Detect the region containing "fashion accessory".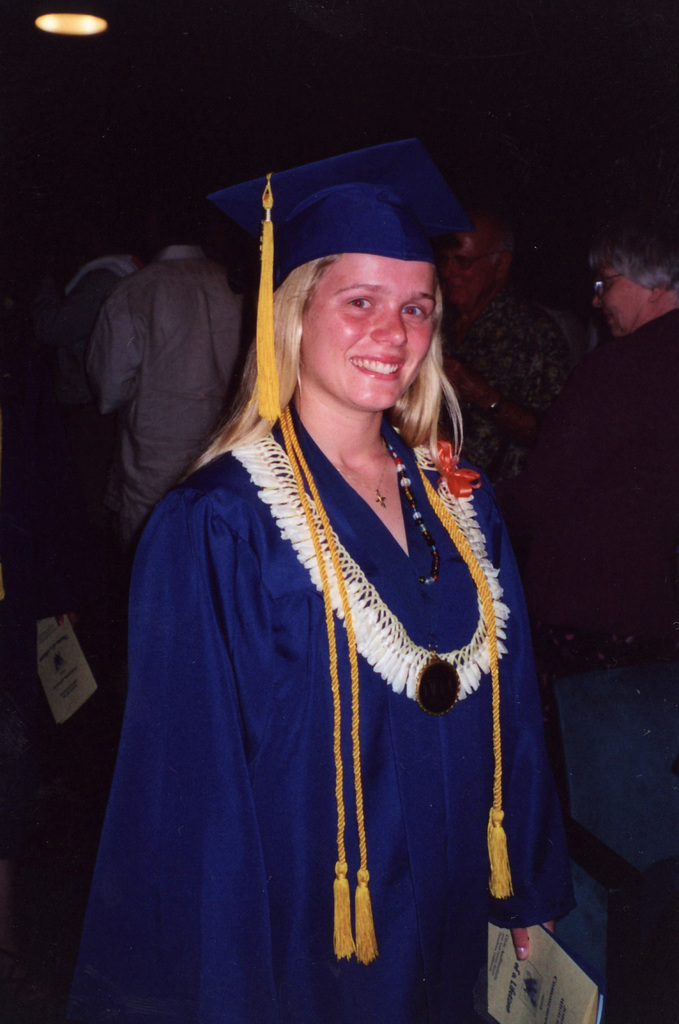
<bbox>227, 428, 515, 701</bbox>.
